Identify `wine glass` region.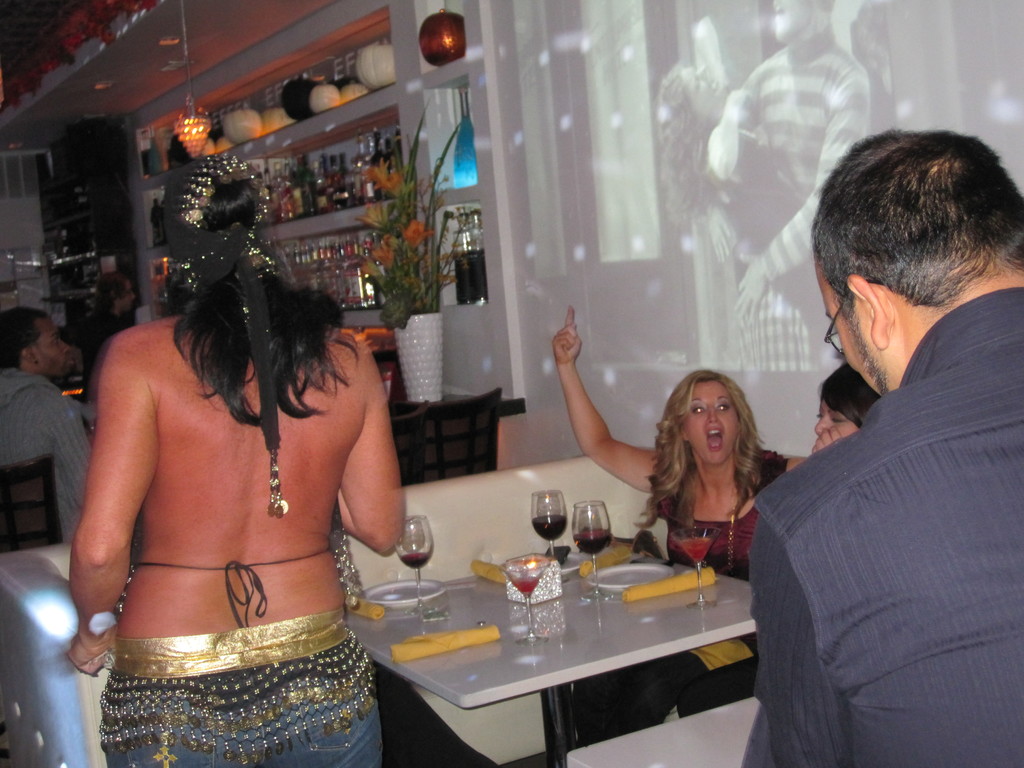
Region: 394, 516, 432, 616.
